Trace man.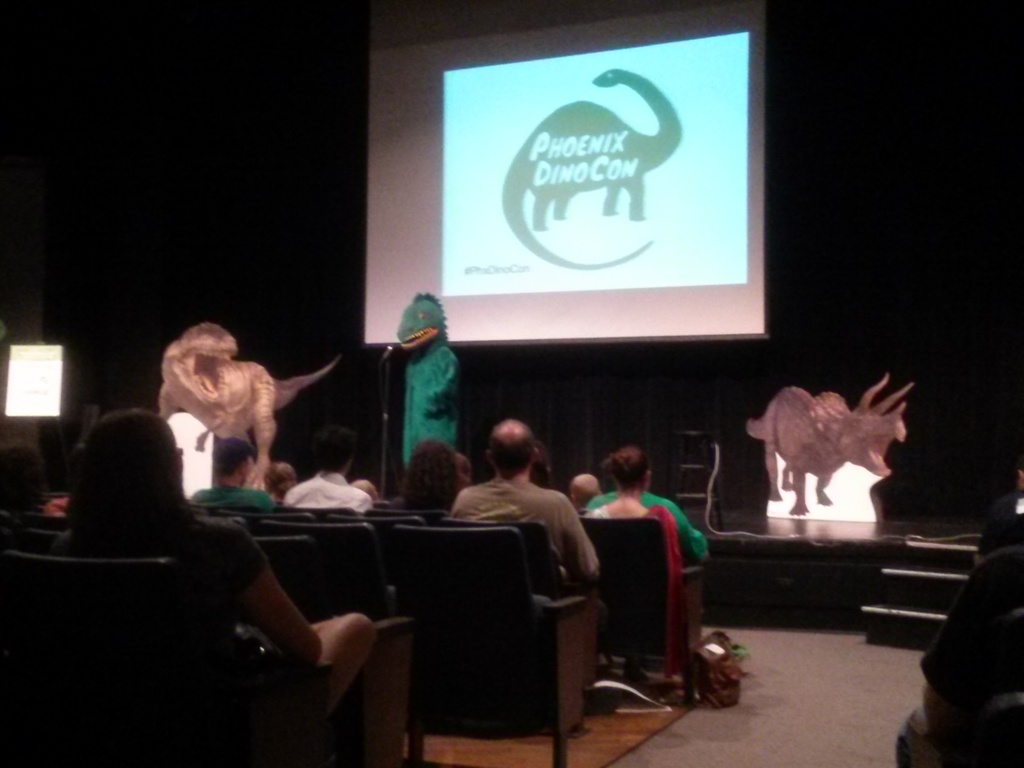
Traced to {"x1": 916, "y1": 541, "x2": 1023, "y2": 750}.
